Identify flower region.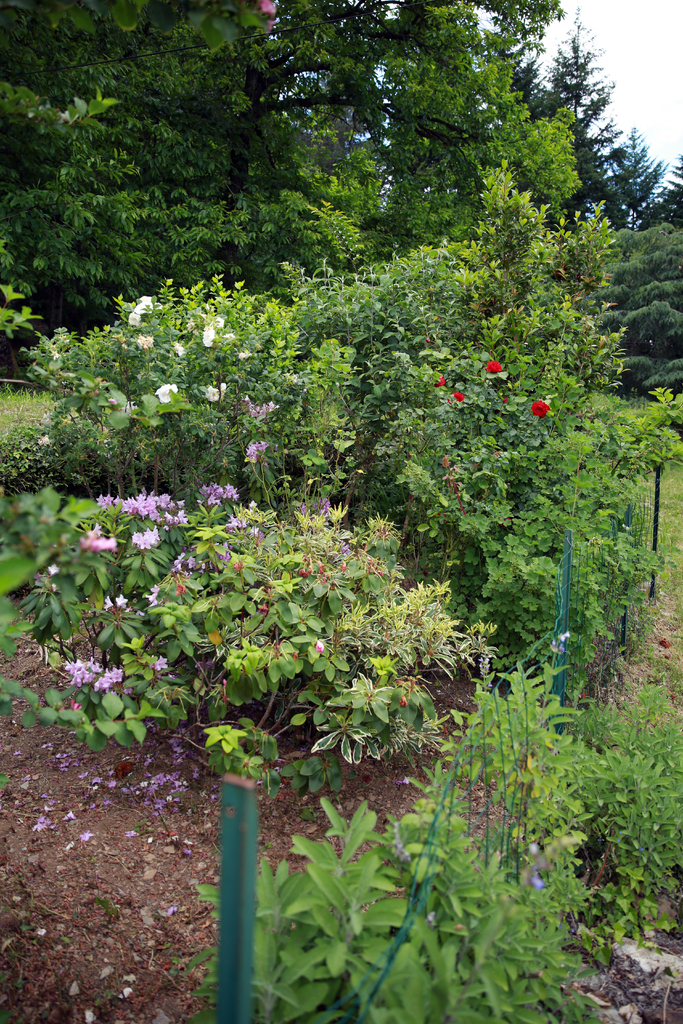
Region: 79/831/94/842.
